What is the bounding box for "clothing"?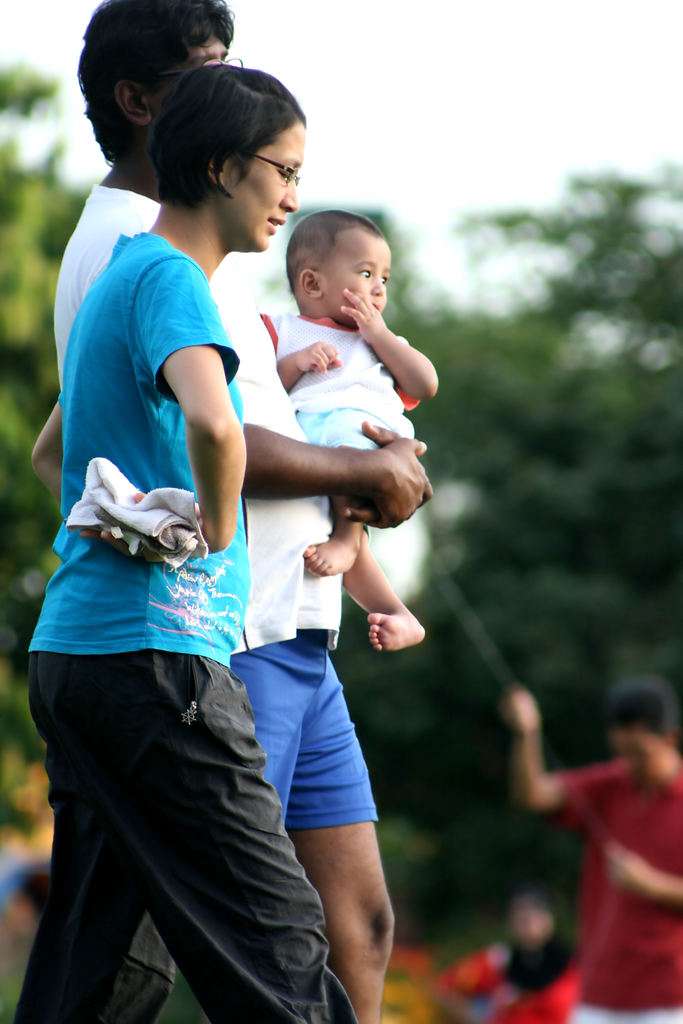
x1=555, y1=745, x2=682, y2=1021.
